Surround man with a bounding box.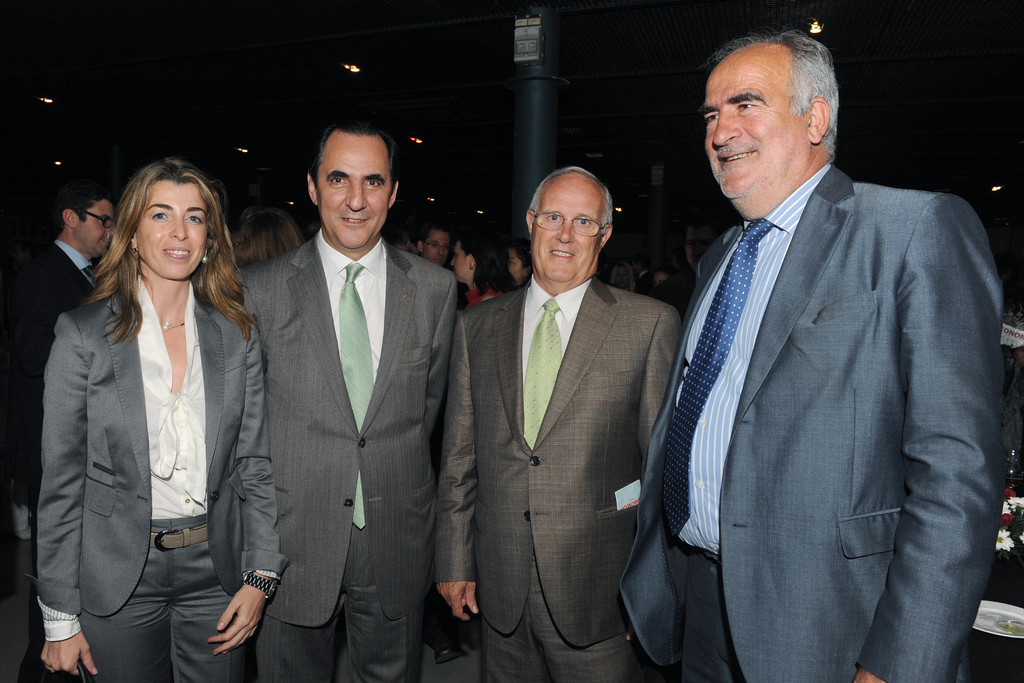
{"left": 238, "top": 120, "right": 460, "bottom": 682}.
